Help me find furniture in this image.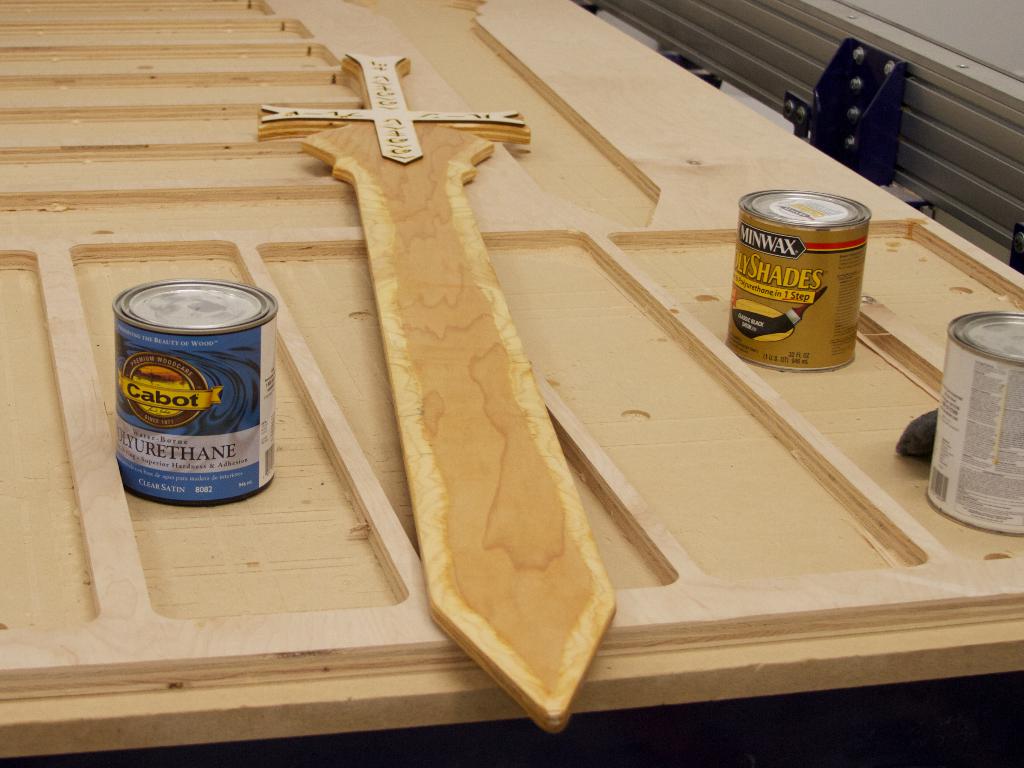
Found it: crop(0, 0, 1023, 762).
